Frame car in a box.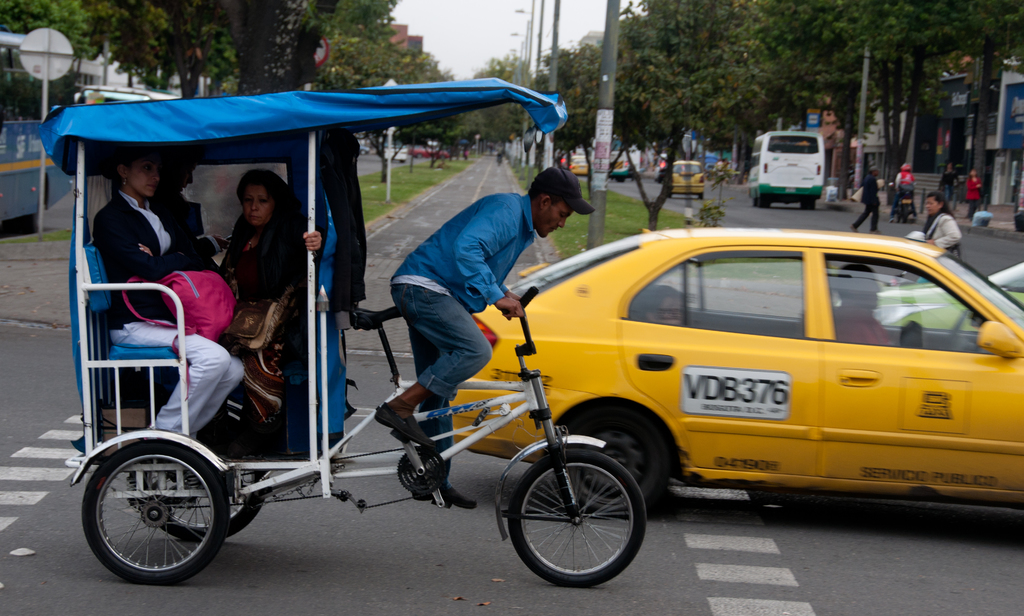
l=410, t=141, r=449, b=157.
